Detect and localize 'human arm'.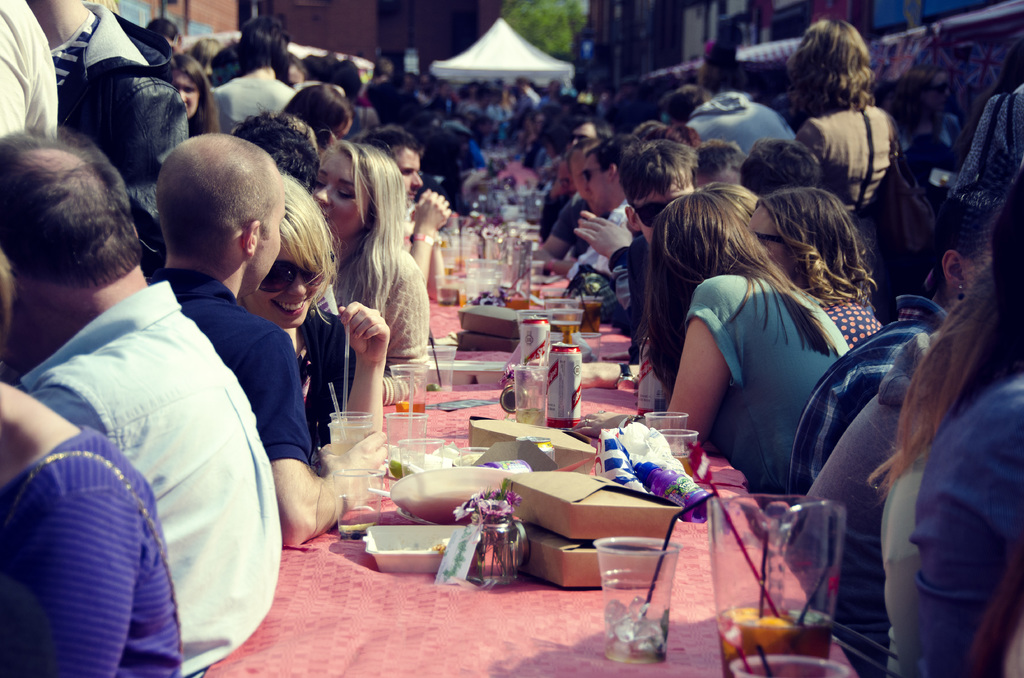
Localized at bbox=[0, 455, 155, 677].
